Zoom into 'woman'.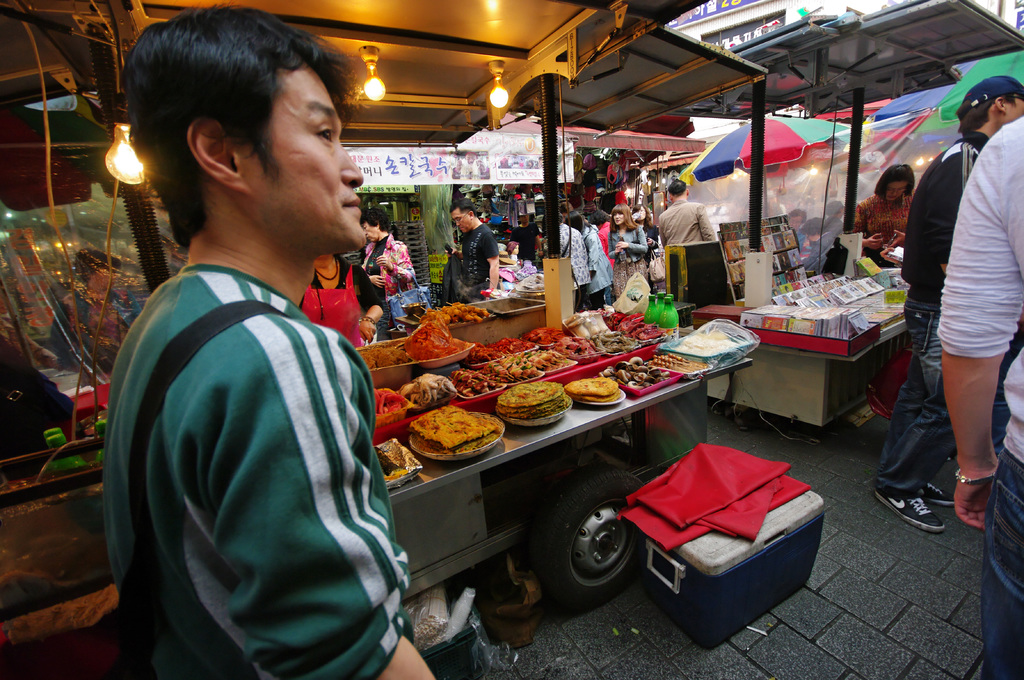
Zoom target: [851, 161, 915, 255].
